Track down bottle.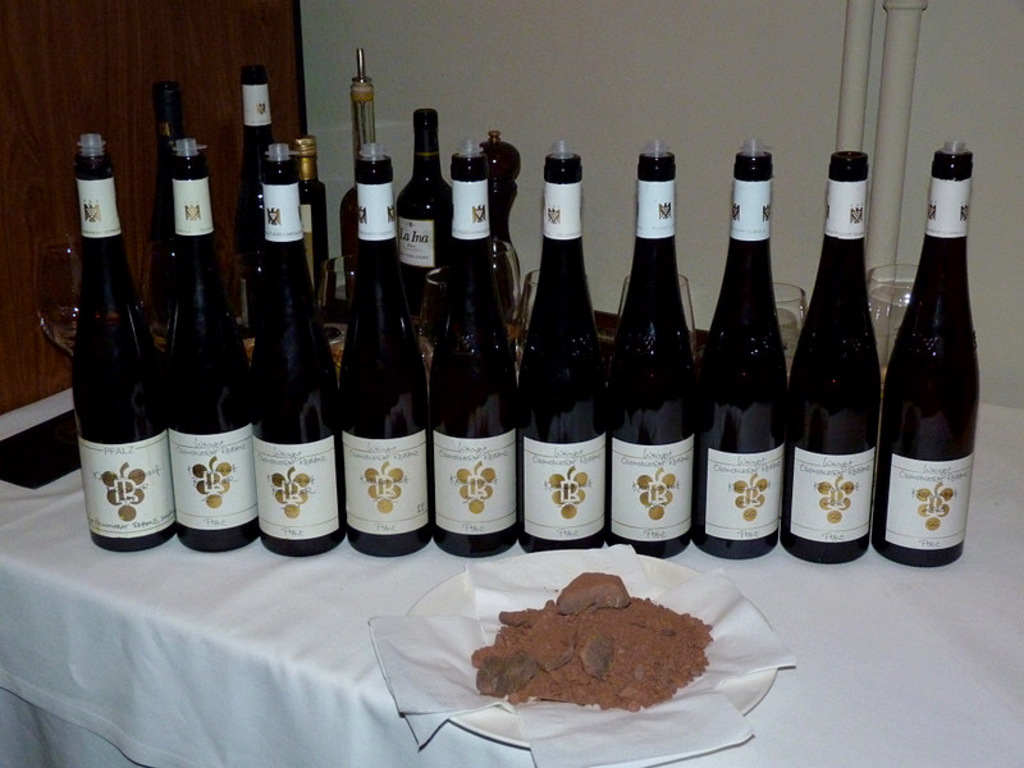
Tracked to select_region(881, 140, 979, 563).
